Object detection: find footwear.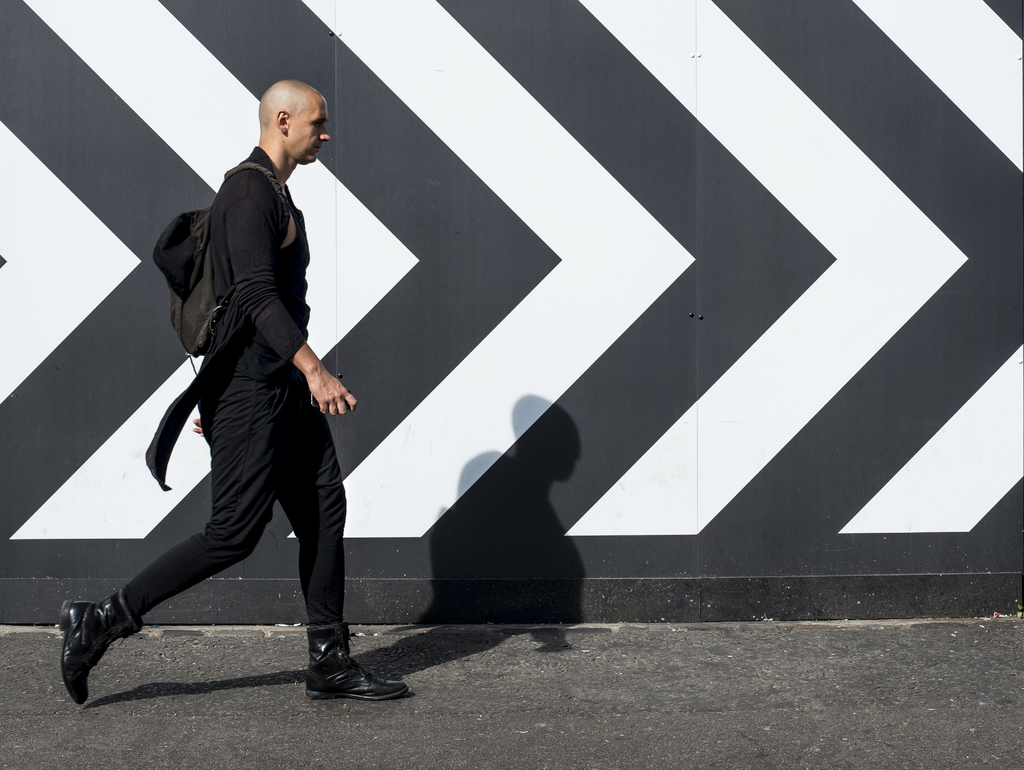
pyautogui.locateOnScreen(300, 622, 412, 705).
